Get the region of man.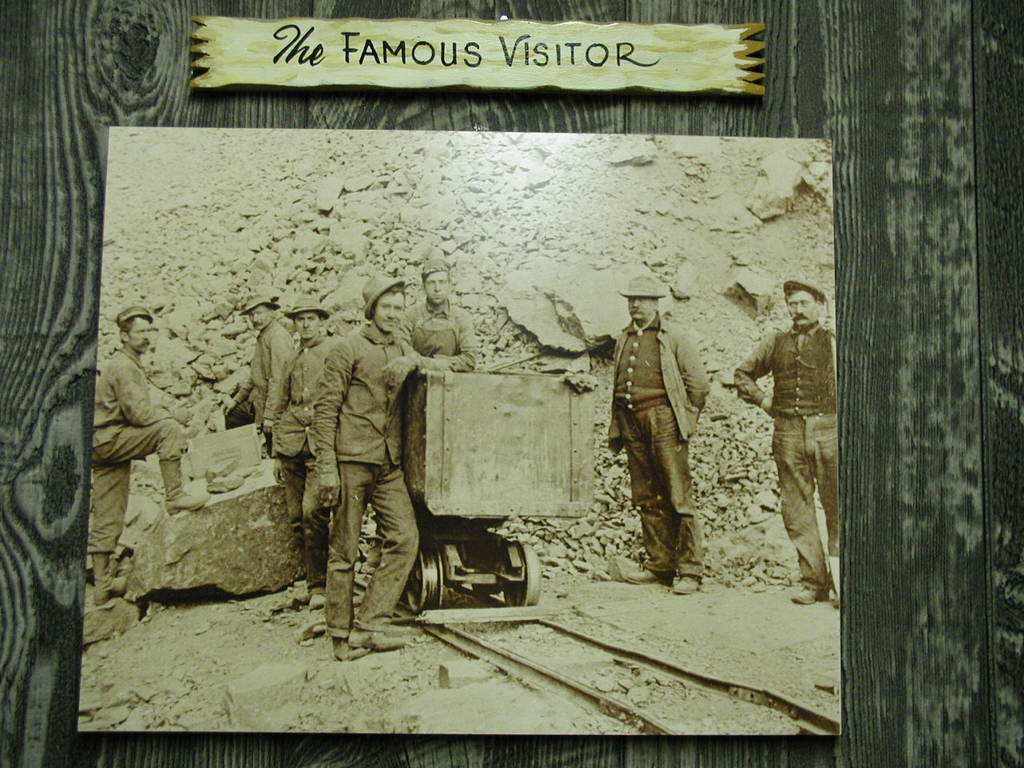
(86,309,213,607).
